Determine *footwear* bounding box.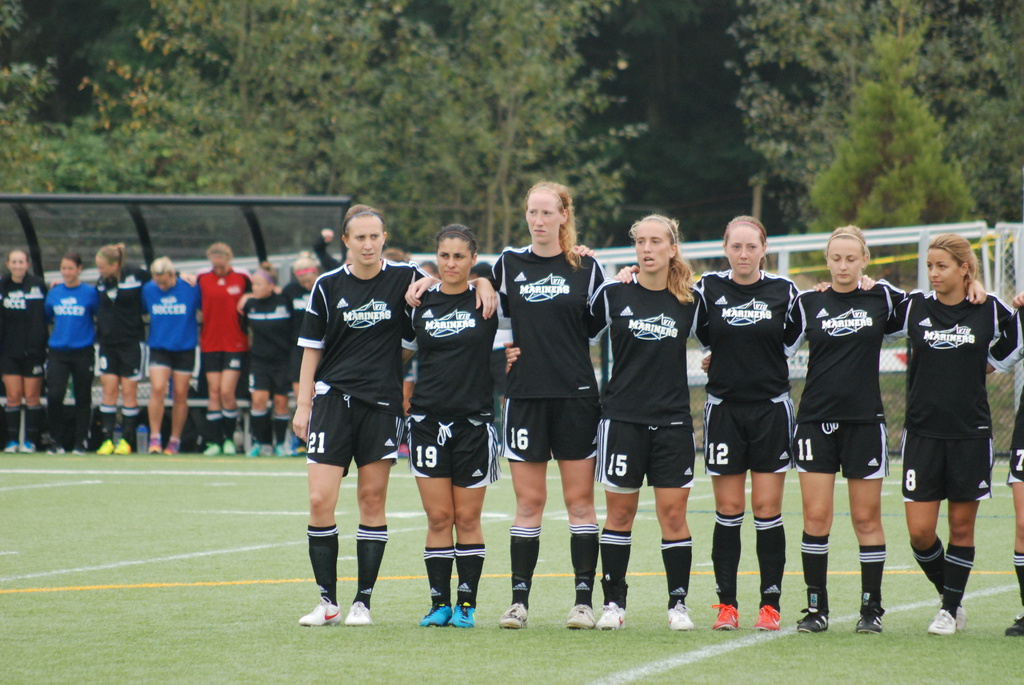
Determined: select_region(596, 599, 622, 628).
